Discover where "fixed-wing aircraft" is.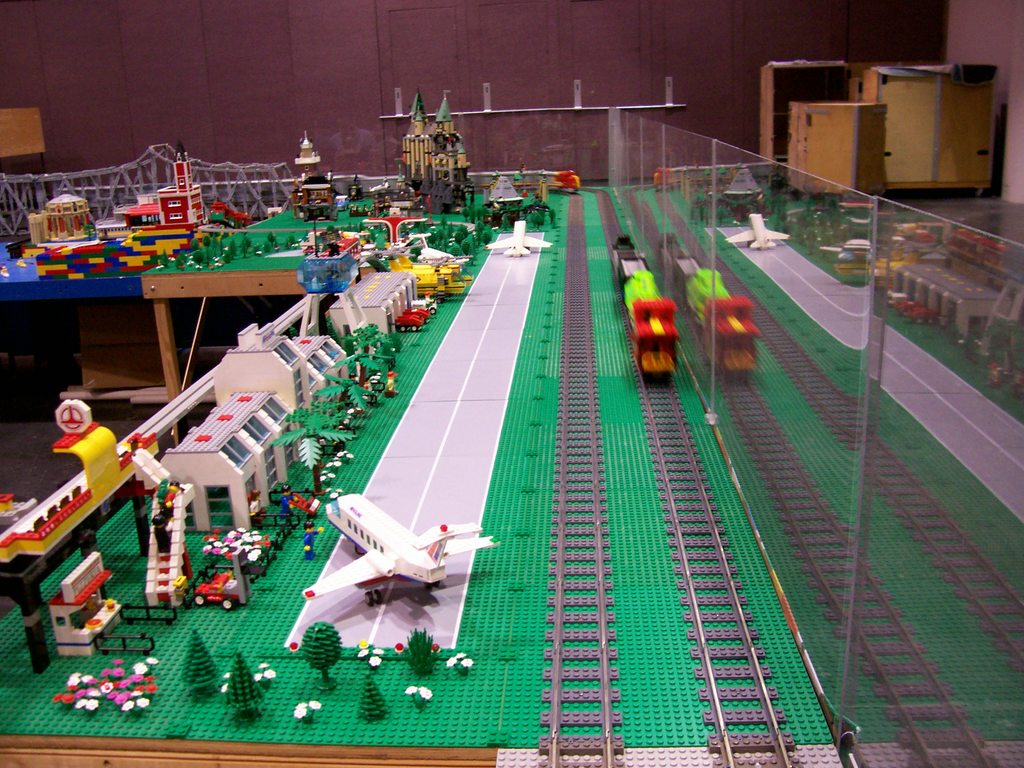
Discovered at bbox=[301, 493, 505, 609].
